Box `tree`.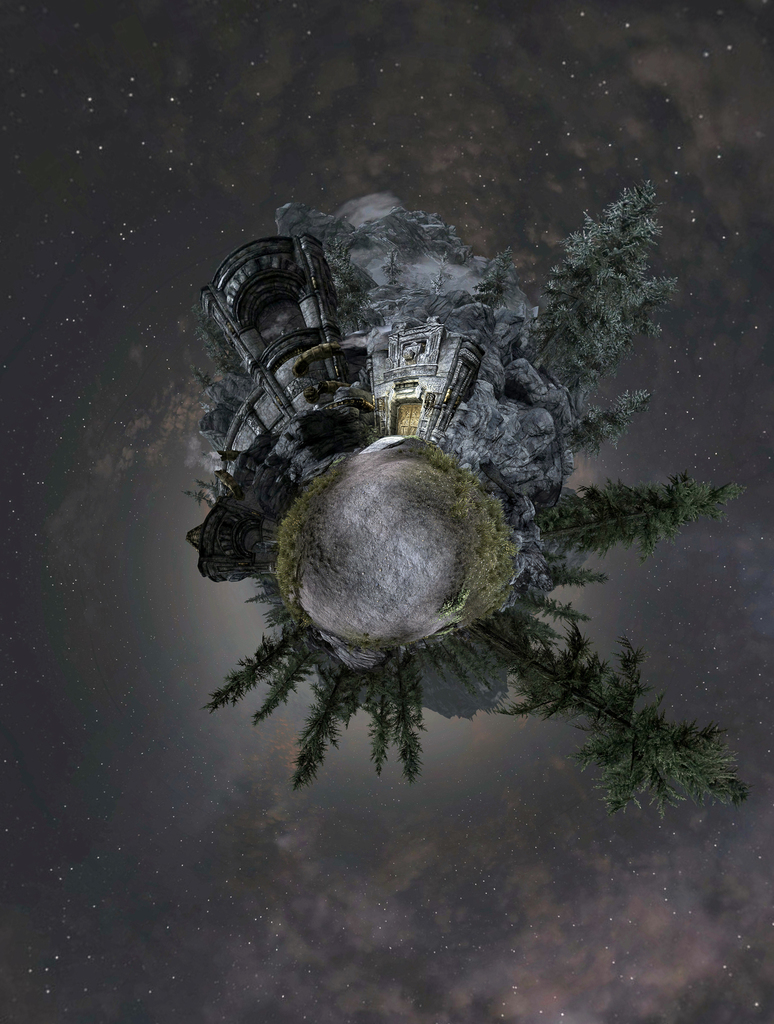
bbox=[550, 557, 611, 588].
